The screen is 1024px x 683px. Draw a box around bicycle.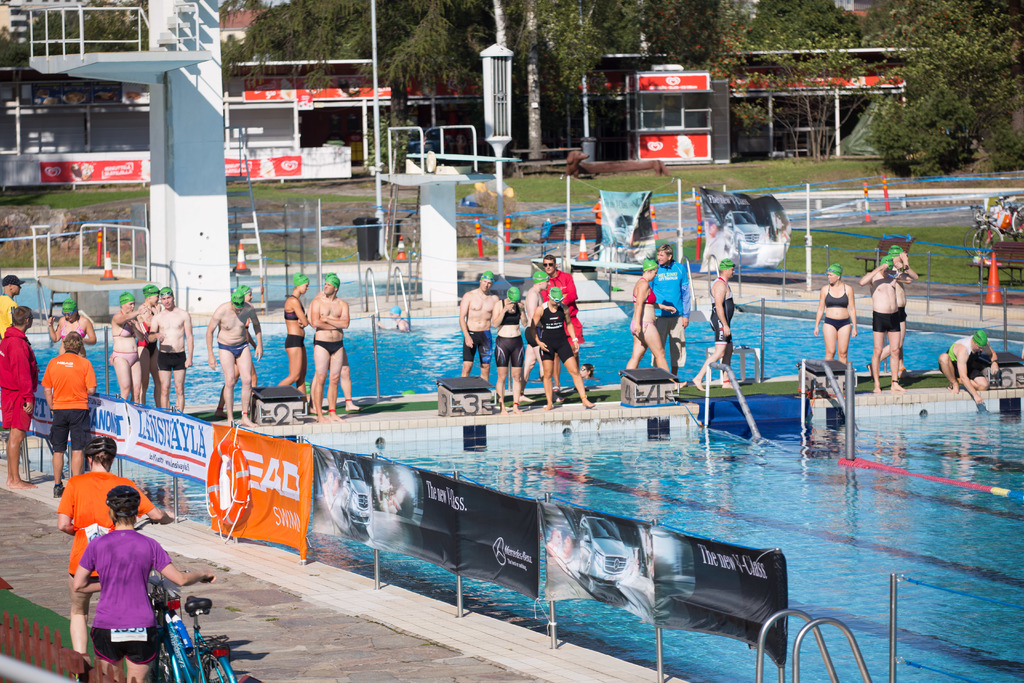
region(147, 576, 252, 682).
